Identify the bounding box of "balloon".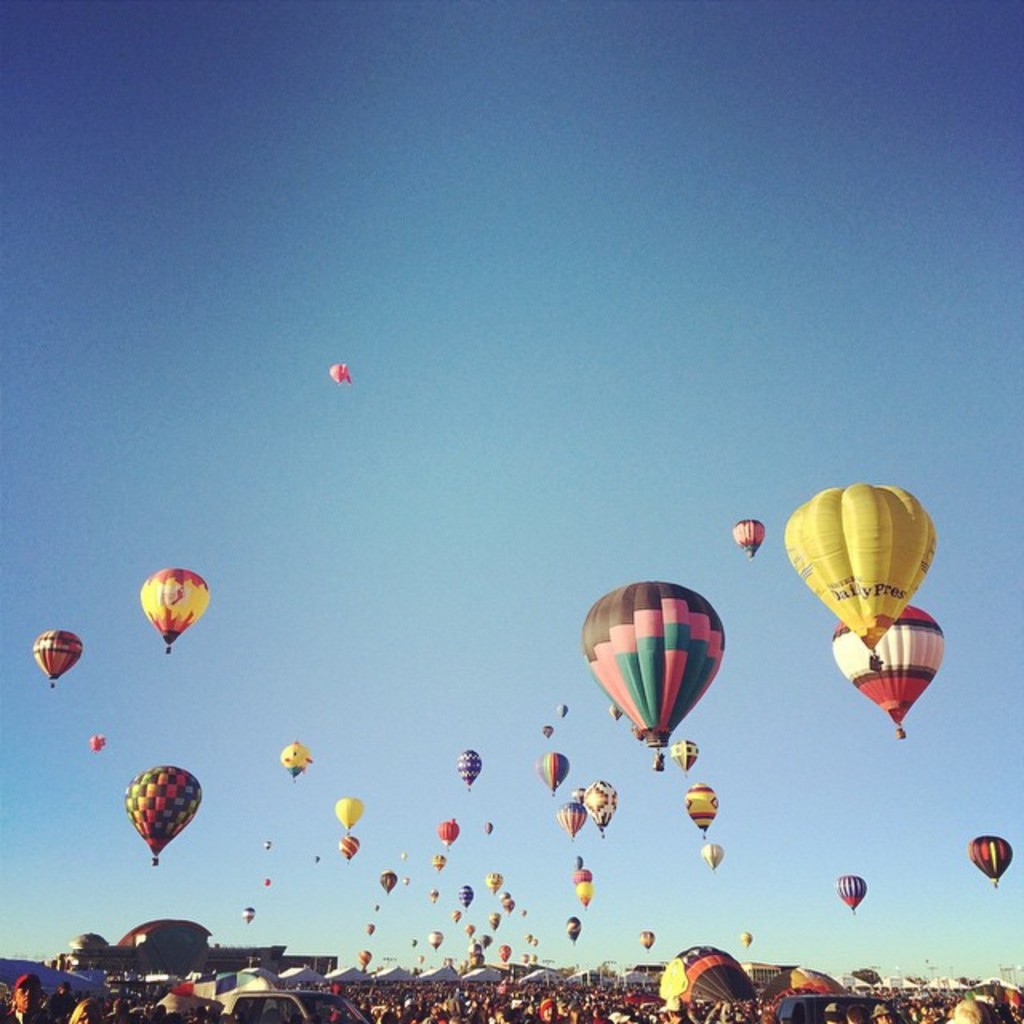
BBox(834, 602, 946, 723).
